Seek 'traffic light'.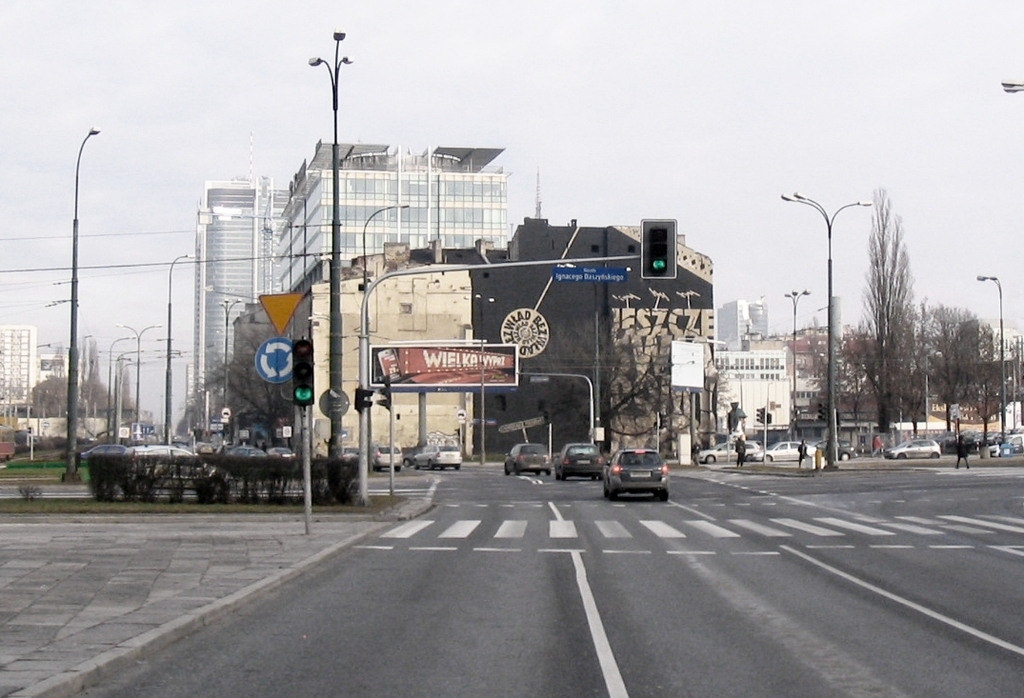
x1=818, y1=402, x2=826, y2=422.
